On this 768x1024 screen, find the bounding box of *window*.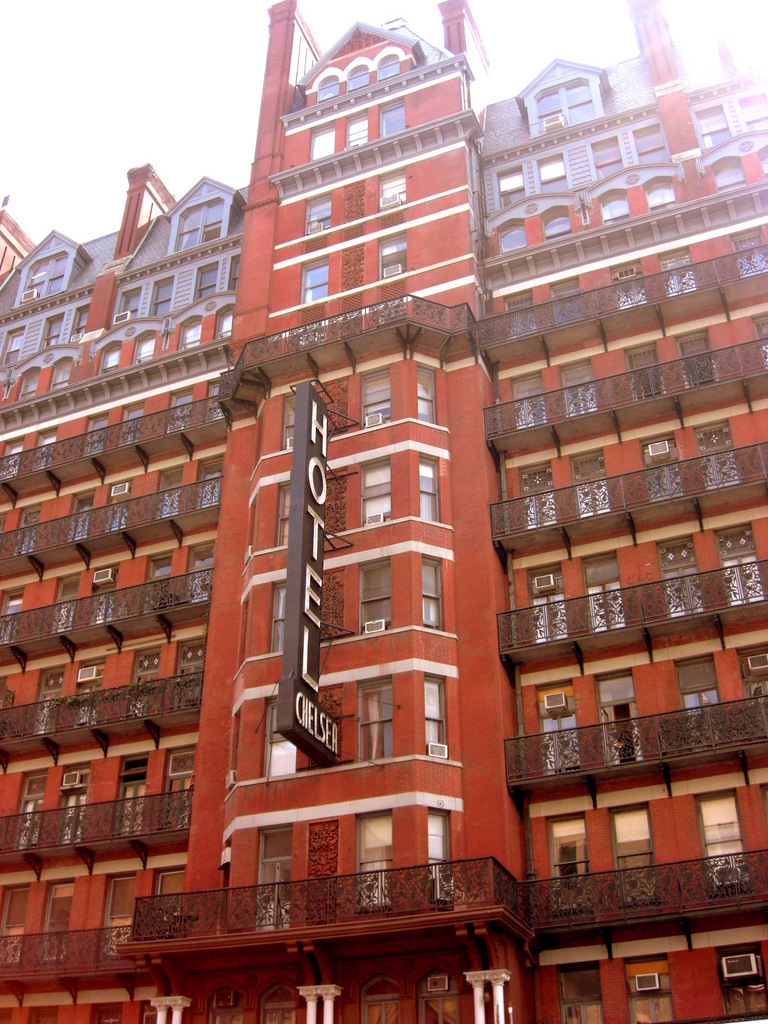
Bounding box: {"left": 98, "top": 343, "right": 119, "bottom": 373}.
